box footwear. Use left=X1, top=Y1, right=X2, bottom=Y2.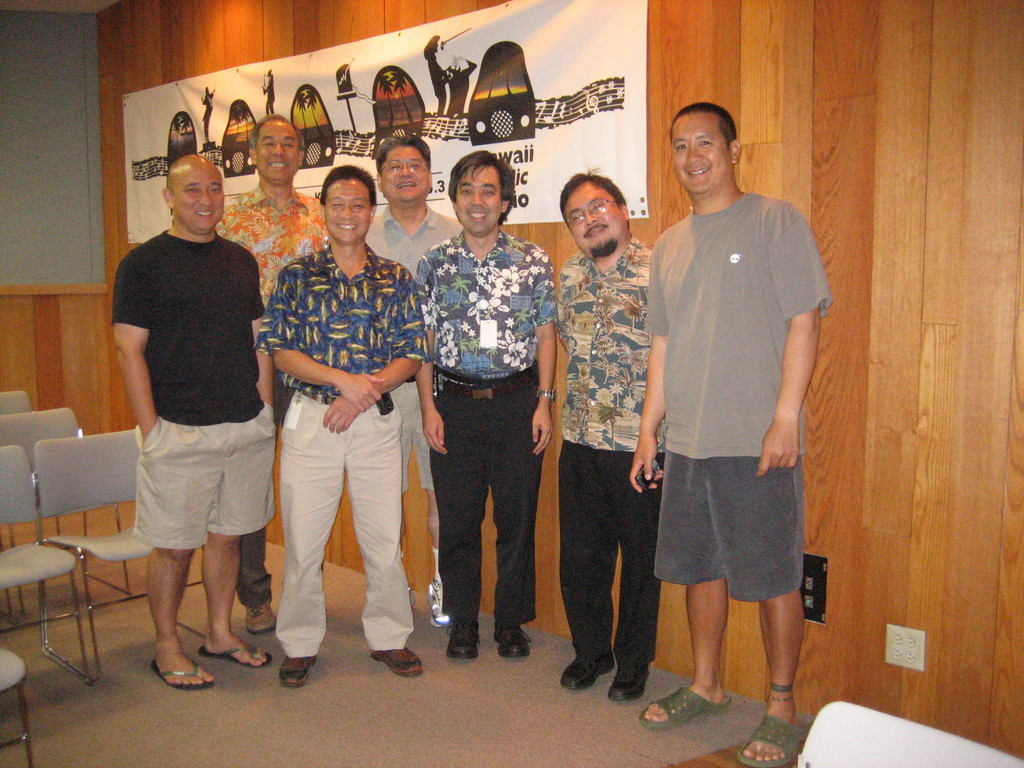
left=488, top=618, right=535, bottom=659.
